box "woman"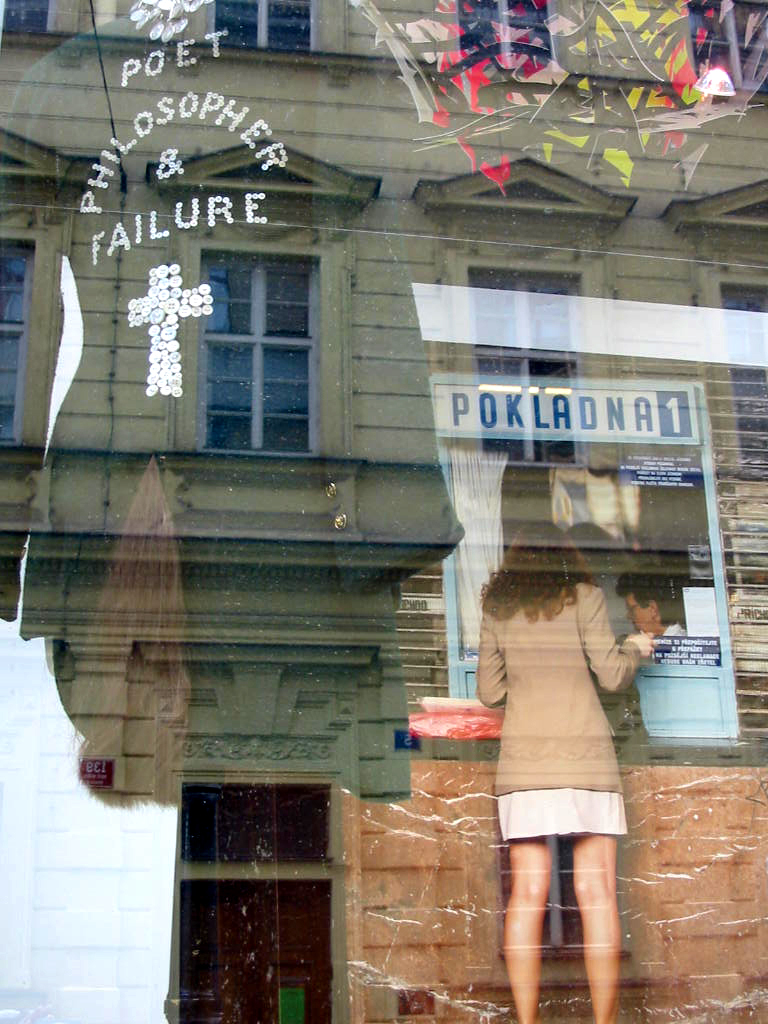
locate(459, 546, 661, 967)
